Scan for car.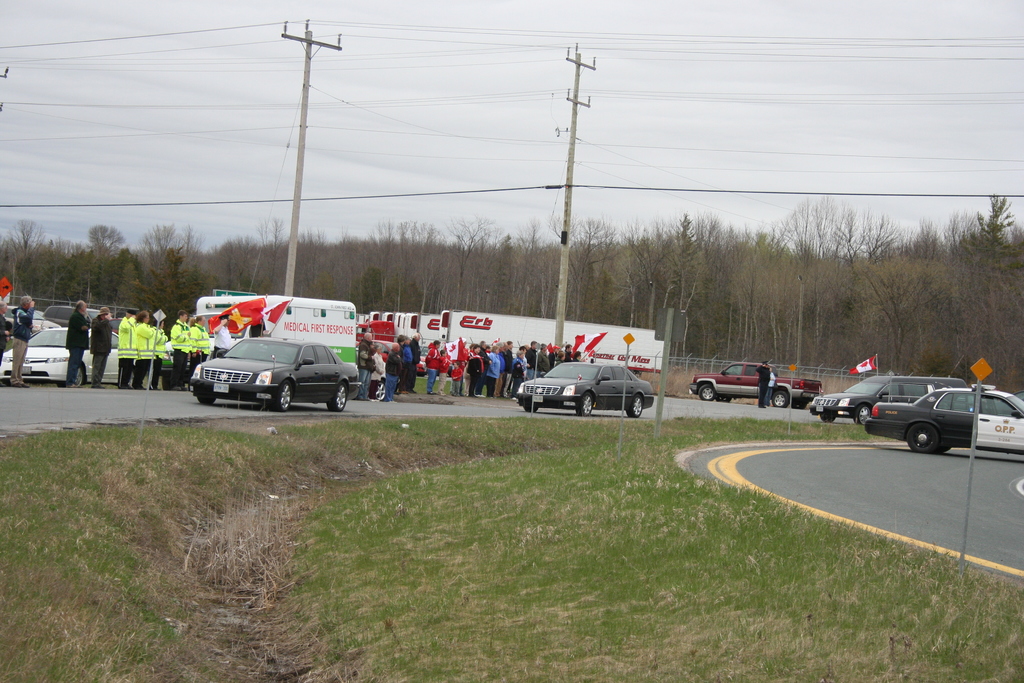
Scan result: 38:304:102:327.
